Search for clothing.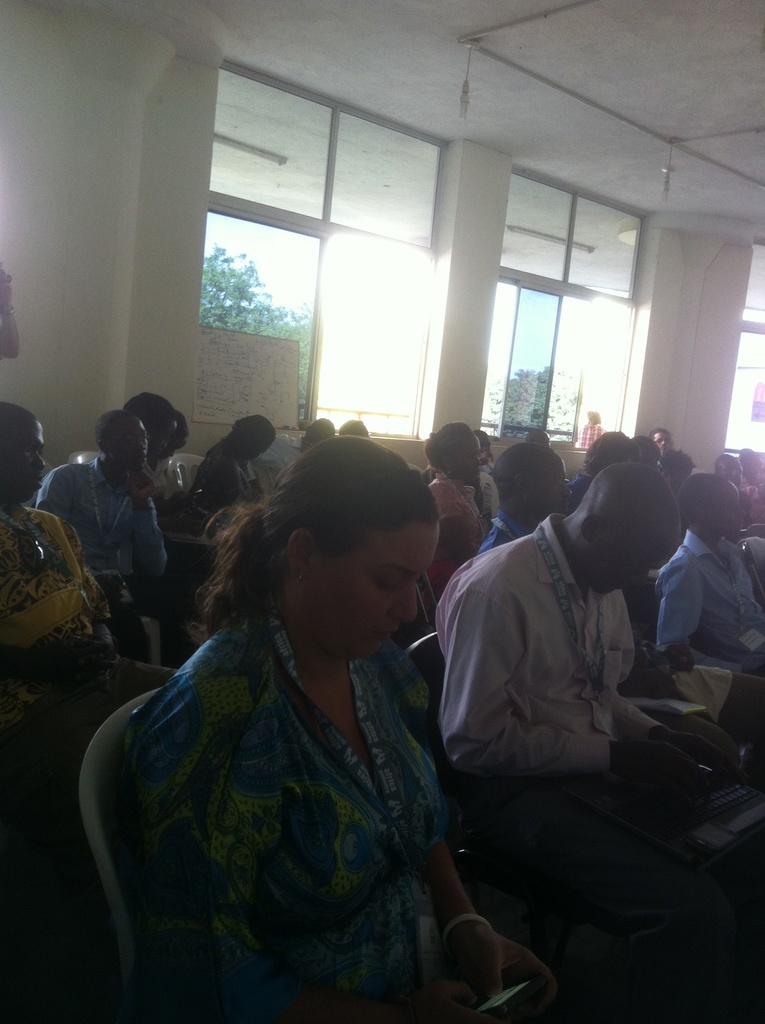
Found at 650/528/764/666.
